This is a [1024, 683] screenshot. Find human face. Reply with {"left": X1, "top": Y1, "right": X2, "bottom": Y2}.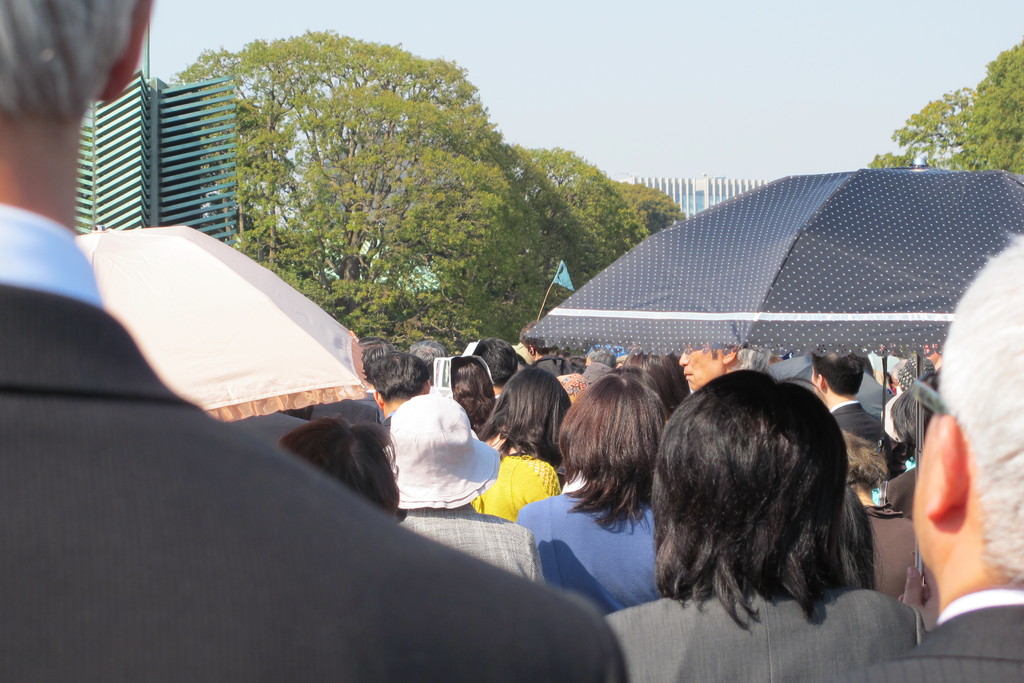
{"left": 676, "top": 347, "right": 723, "bottom": 393}.
